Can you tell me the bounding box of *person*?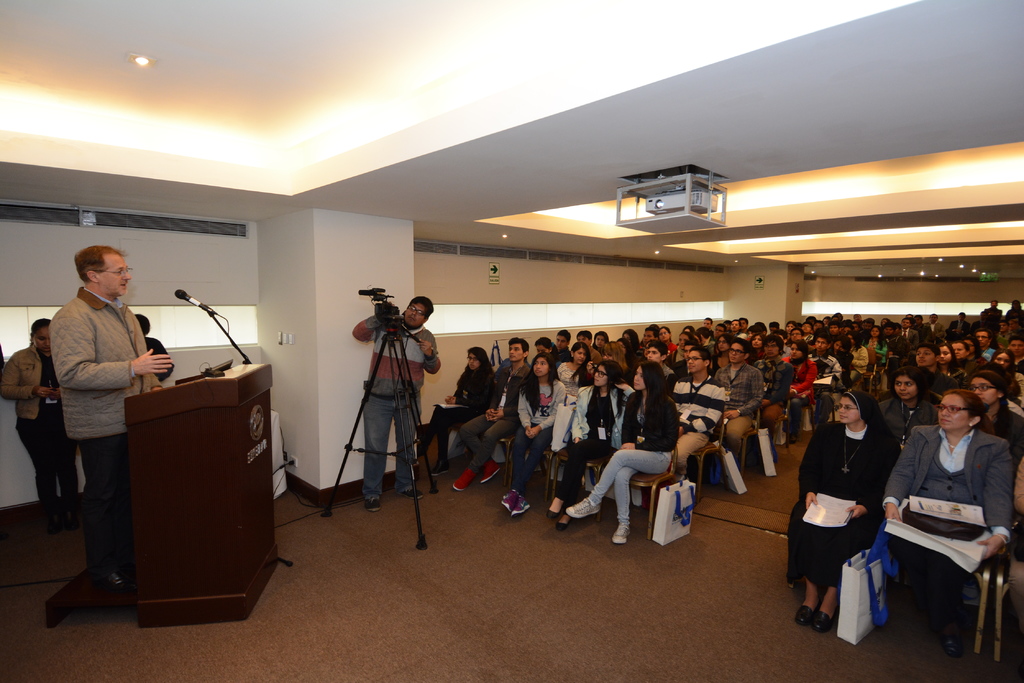
locate(758, 333, 793, 428).
